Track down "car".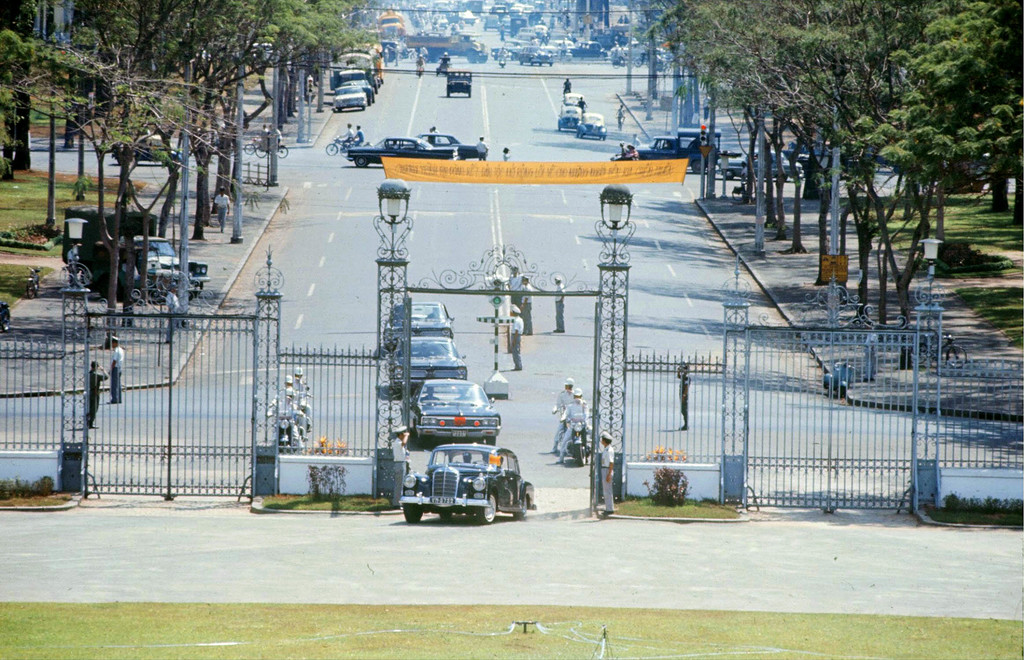
Tracked to region(373, 293, 467, 339).
